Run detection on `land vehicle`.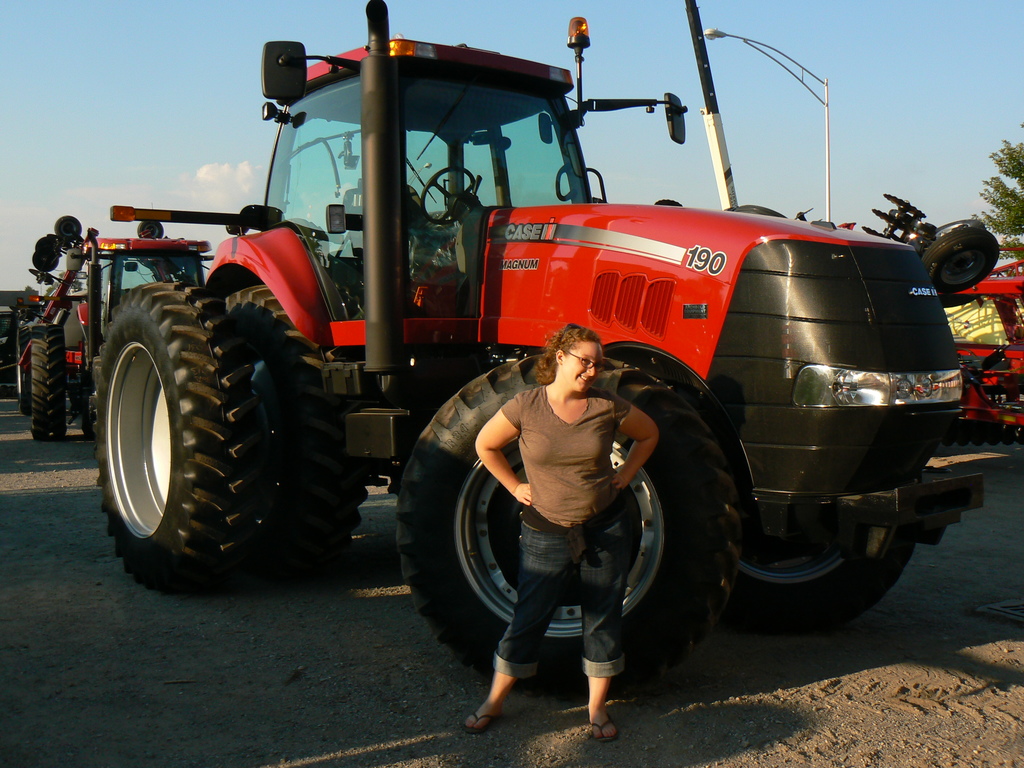
Result: bbox=[840, 225, 1023, 439].
